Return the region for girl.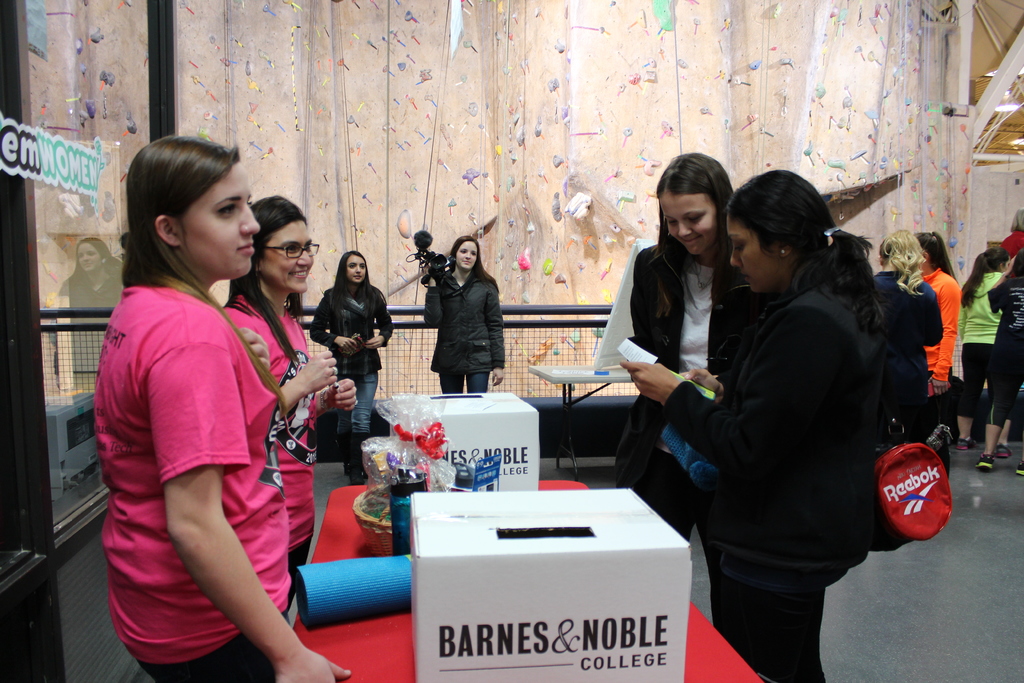
<bbox>976, 247, 1023, 472</bbox>.
